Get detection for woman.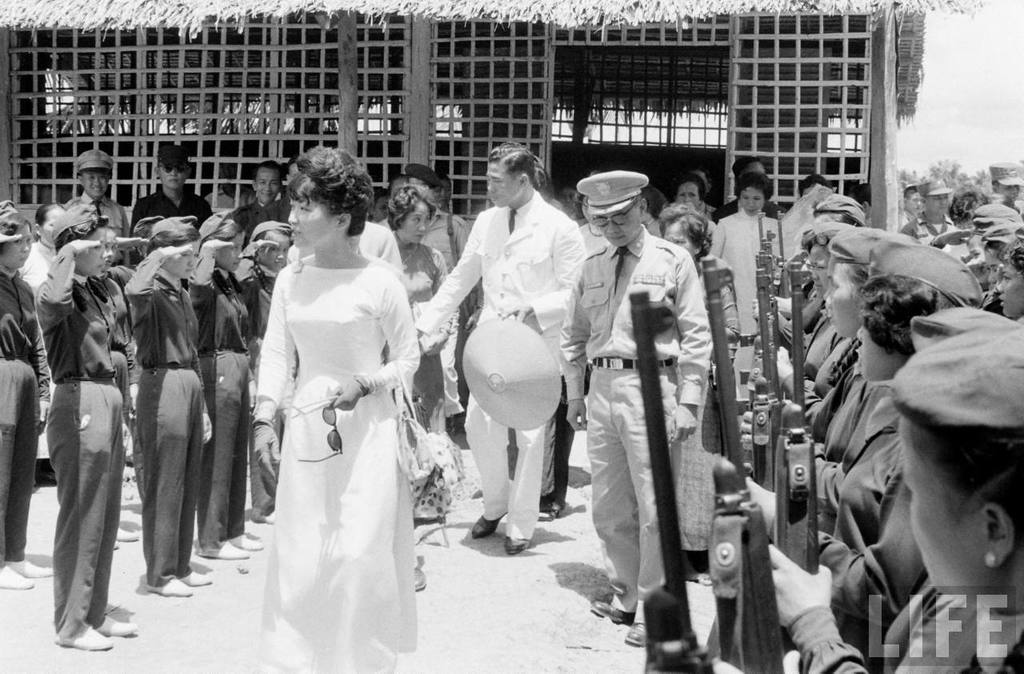
Detection: 658/207/744/453.
